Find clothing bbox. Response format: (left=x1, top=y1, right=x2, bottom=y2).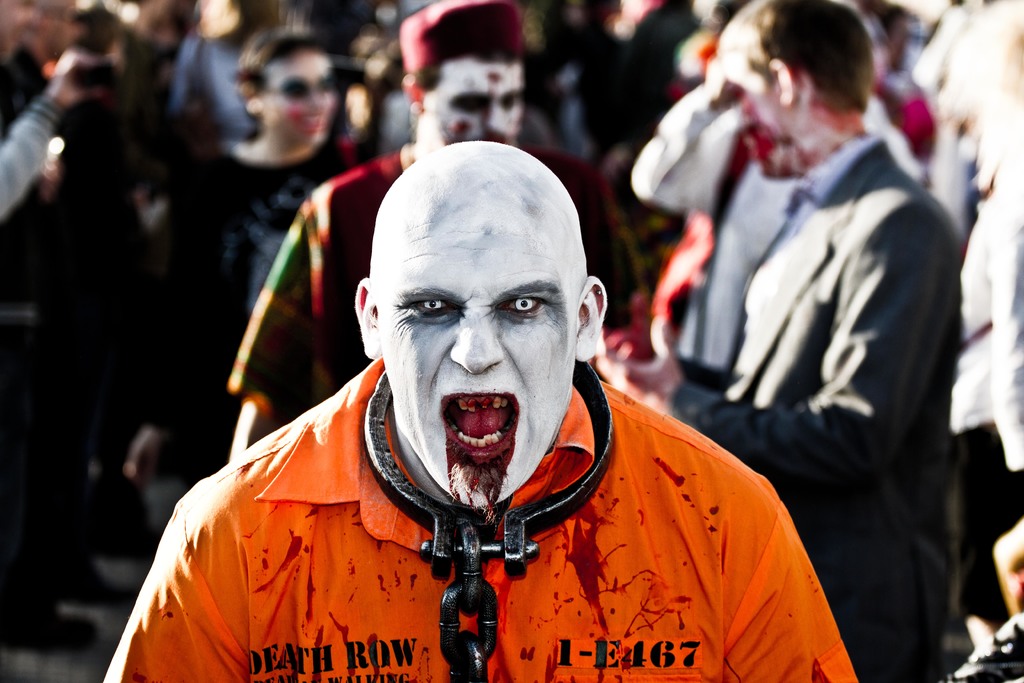
(left=666, top=128, right=962, bottom=682).
